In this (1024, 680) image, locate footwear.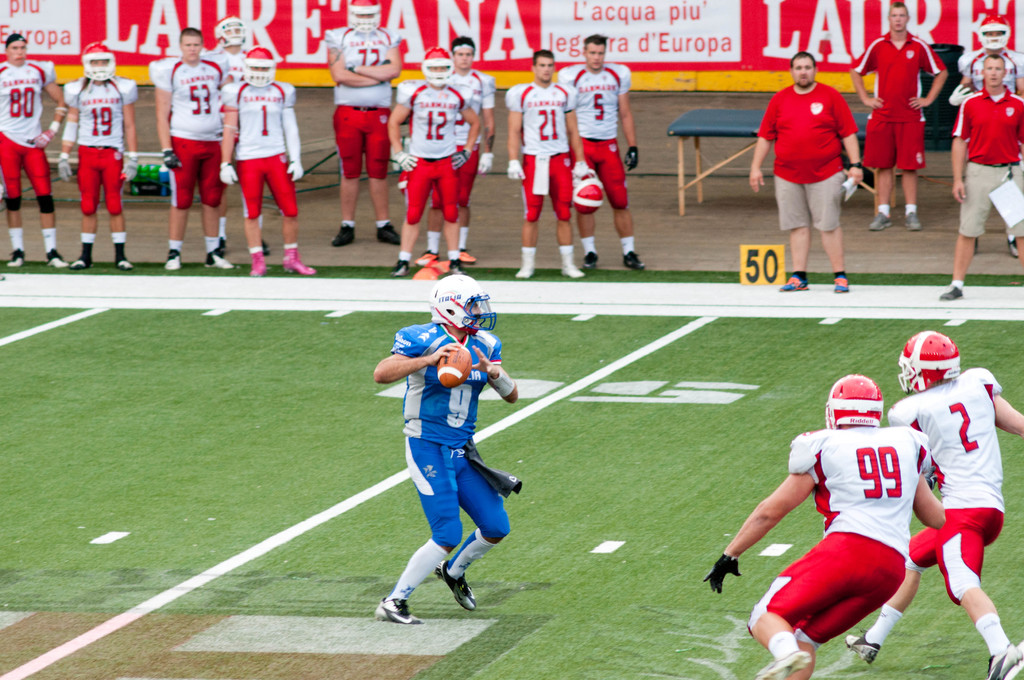
Bounding box: 836, 277, 849, 290.
